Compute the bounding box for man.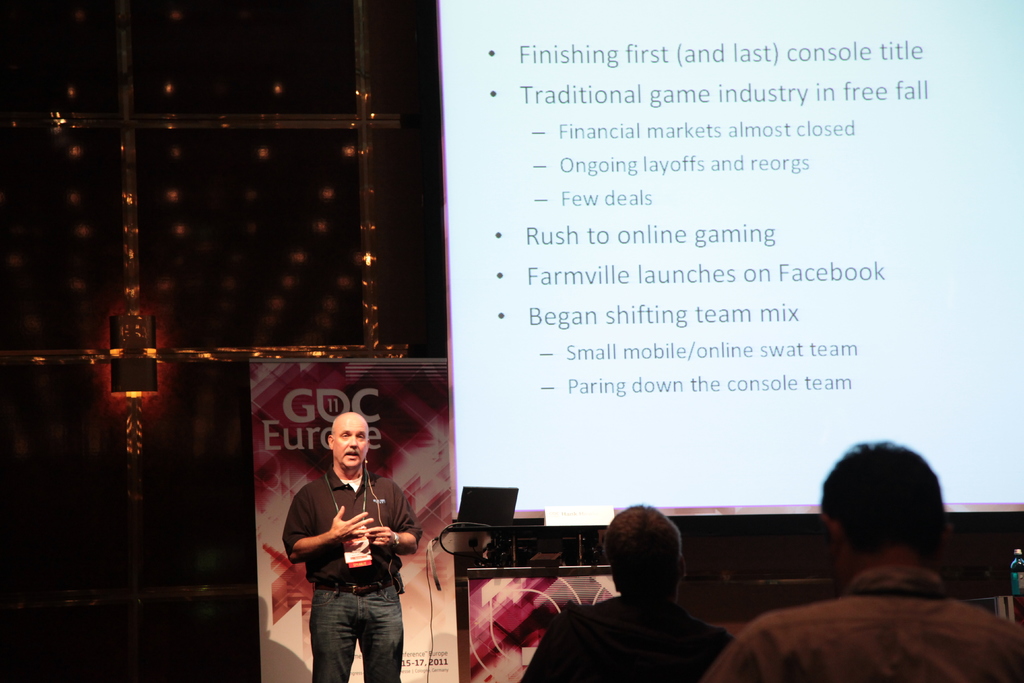
279,413,427,682.
